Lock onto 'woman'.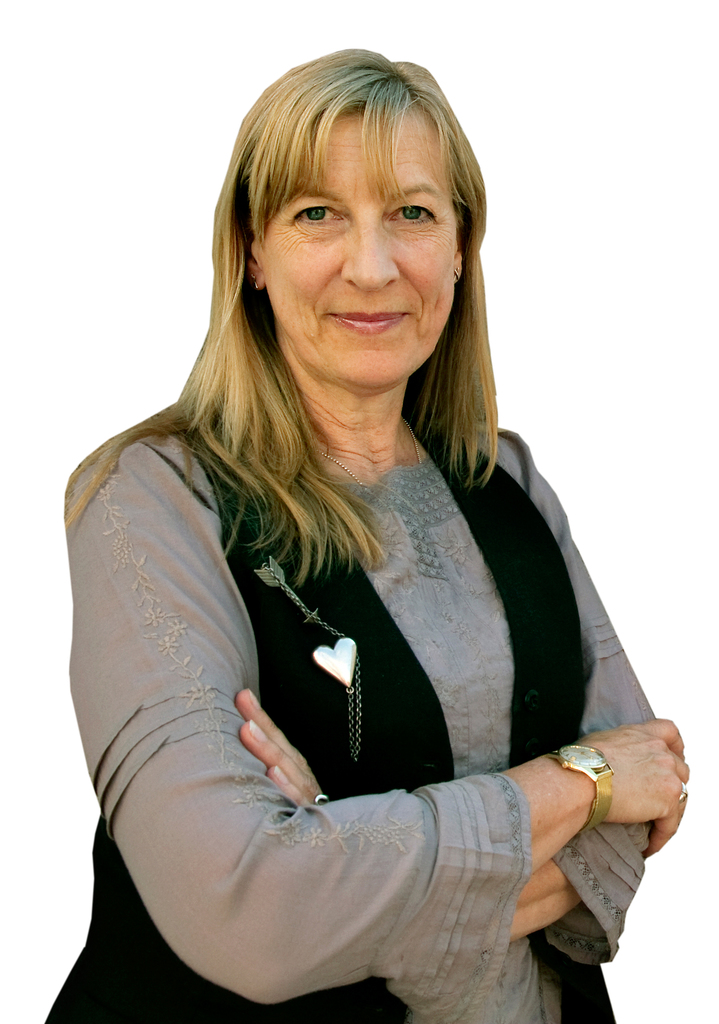
Locked: region(46, 50, 713, 1023).
